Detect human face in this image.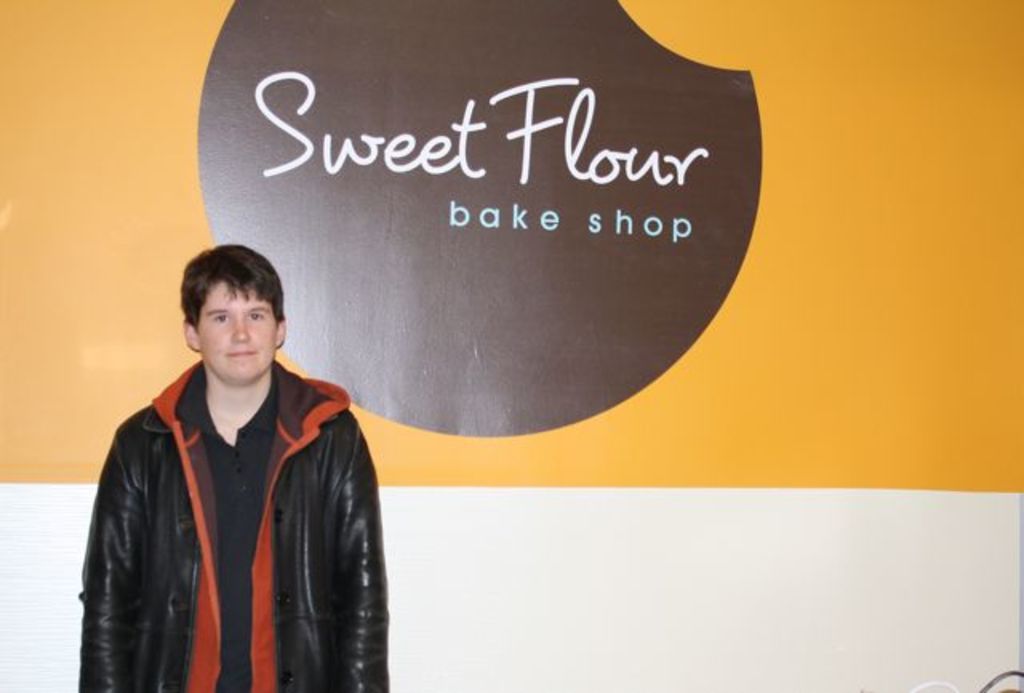
Detection: 190,293,280,383.
